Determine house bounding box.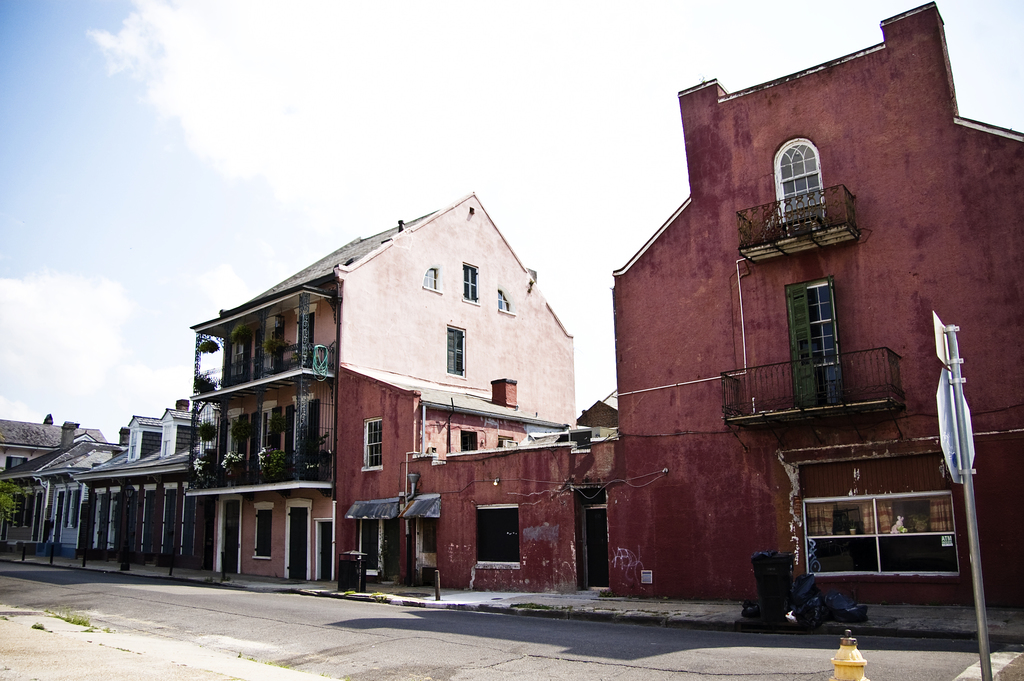
Determined: 600, 0, 1023, 618.
